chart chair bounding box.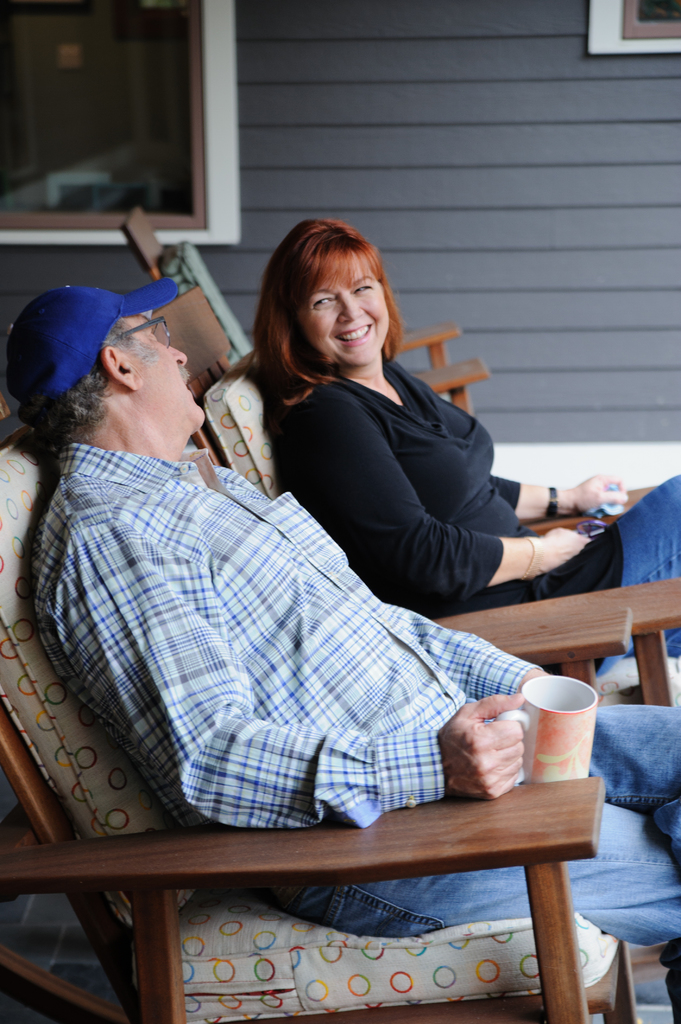
Charted: bbox=[125, 204, 493, 412].
